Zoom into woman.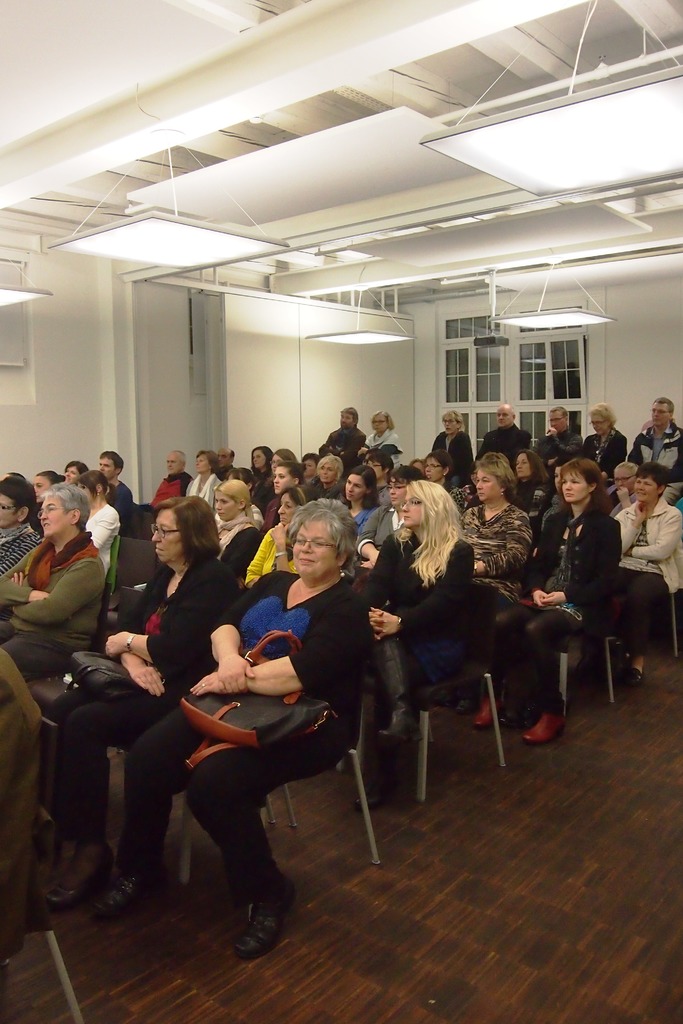
Zoom target: <region>183, 447, 225, 508</region>.
